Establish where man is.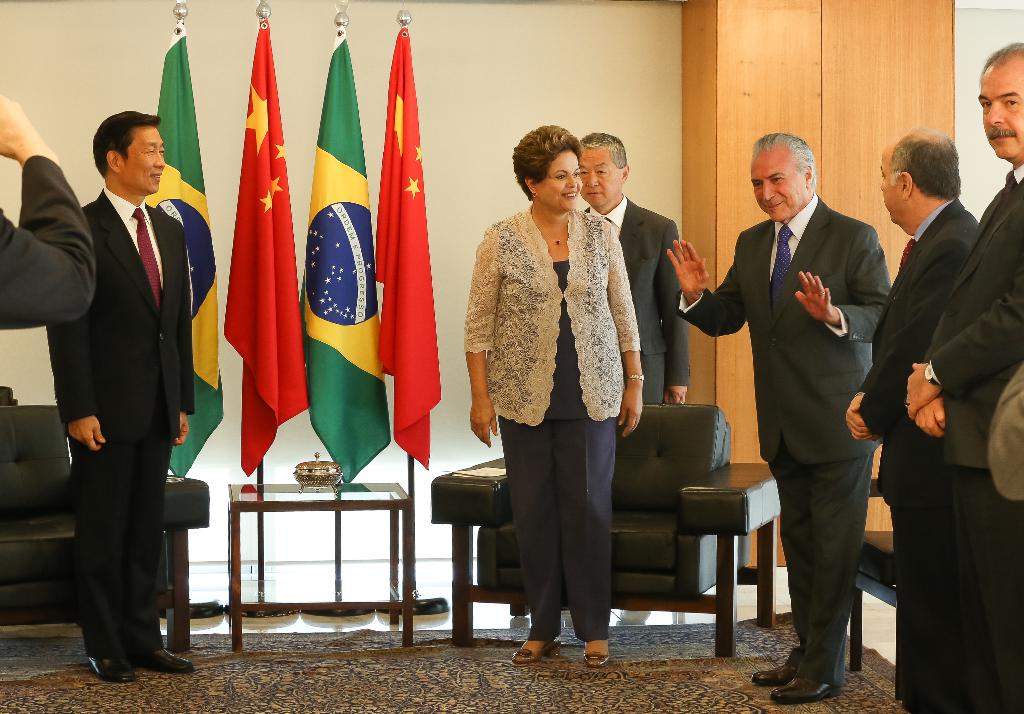
Established at bbox=(845, 126, 986, 713).
